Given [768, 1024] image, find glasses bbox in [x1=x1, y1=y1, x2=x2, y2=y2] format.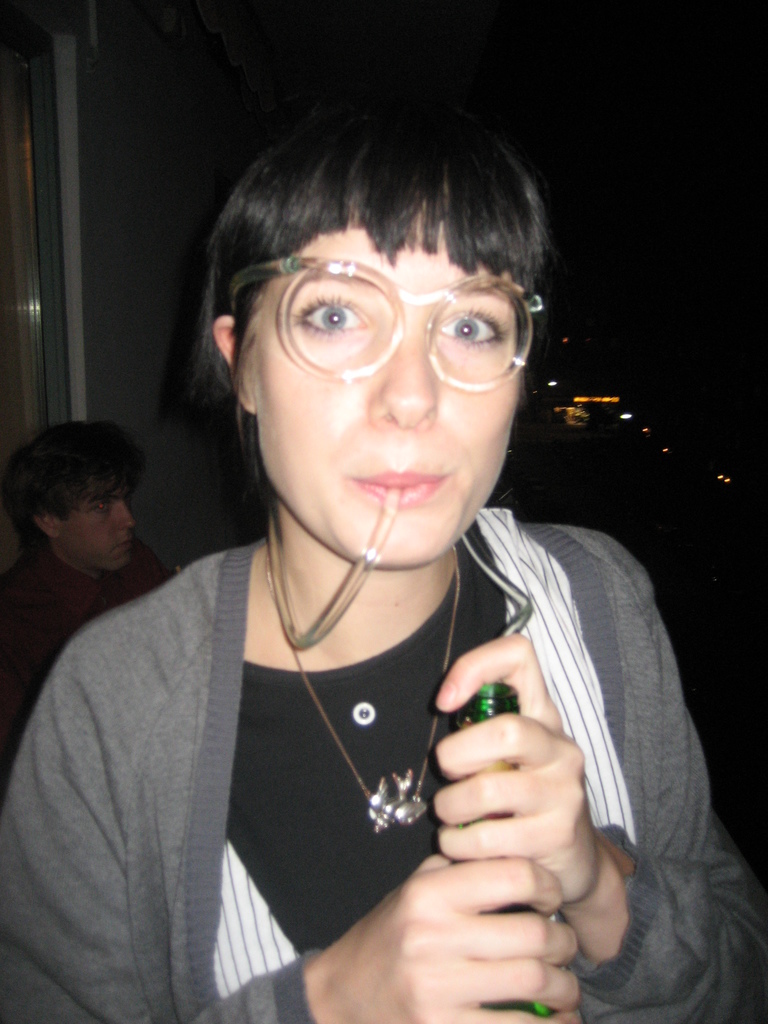
[x1=230, y1=258, x2=534, y2=383].
